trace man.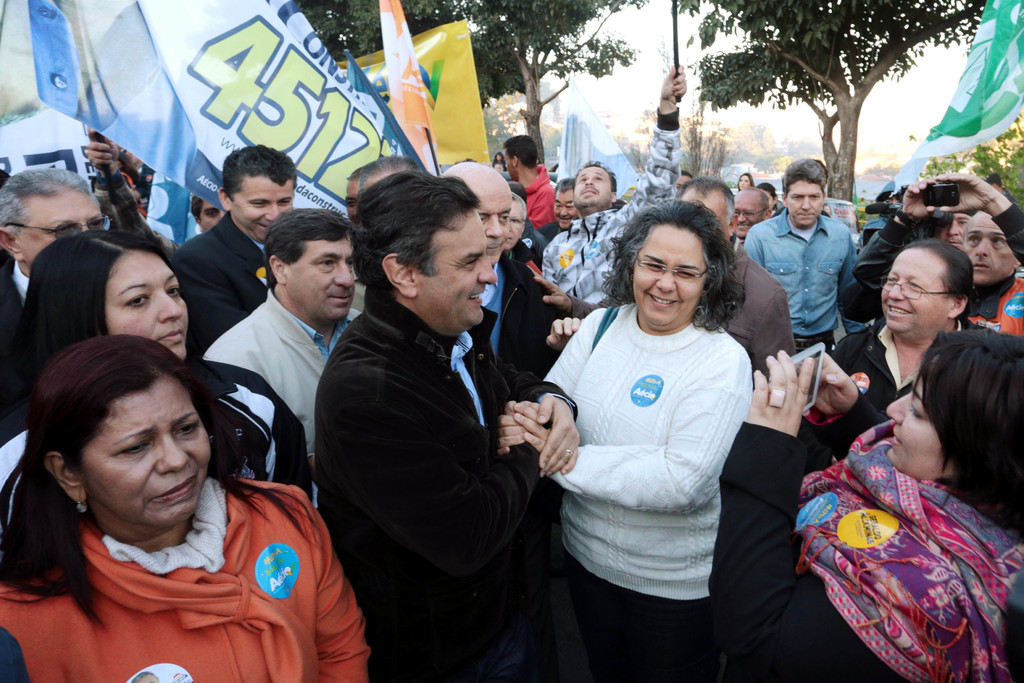
Traced to <box>171,140,300,352</box>.
